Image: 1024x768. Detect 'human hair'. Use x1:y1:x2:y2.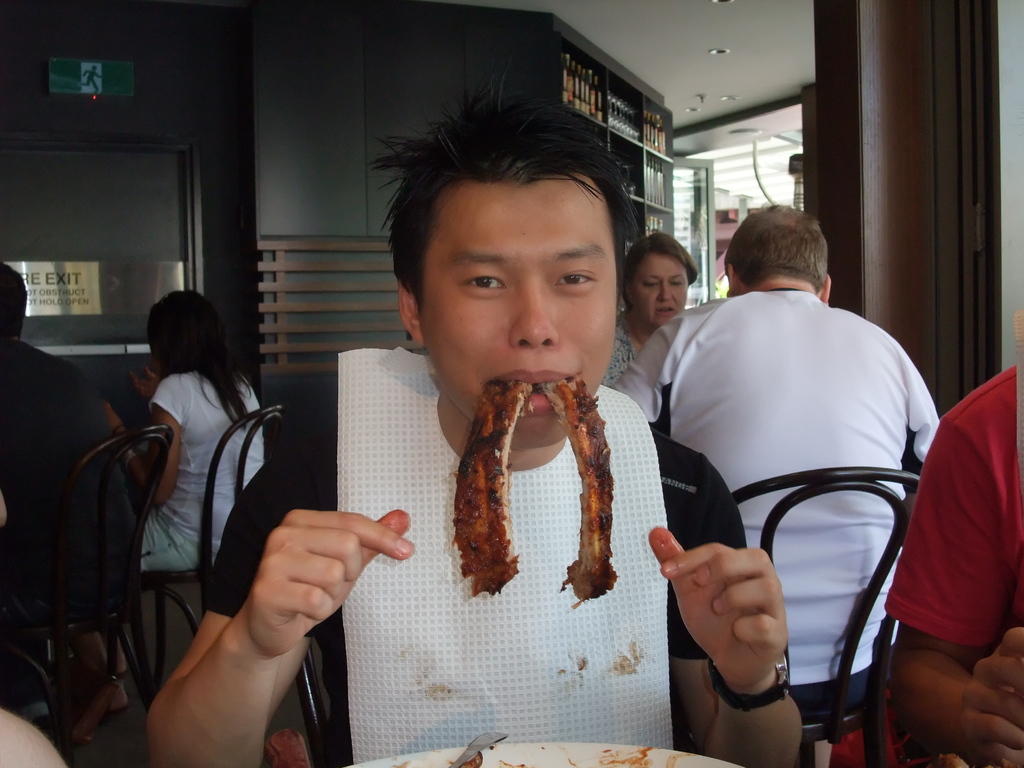
354:111:656:390.
